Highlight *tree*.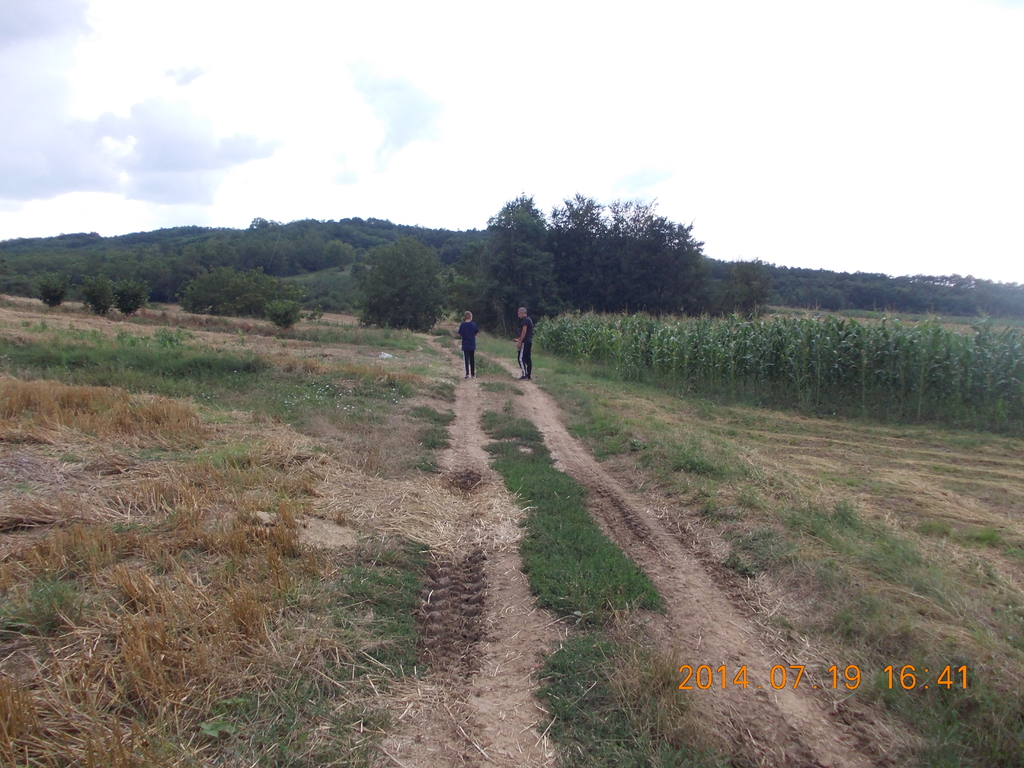
Highlighted region: locate(35, 269, 78, 310).
